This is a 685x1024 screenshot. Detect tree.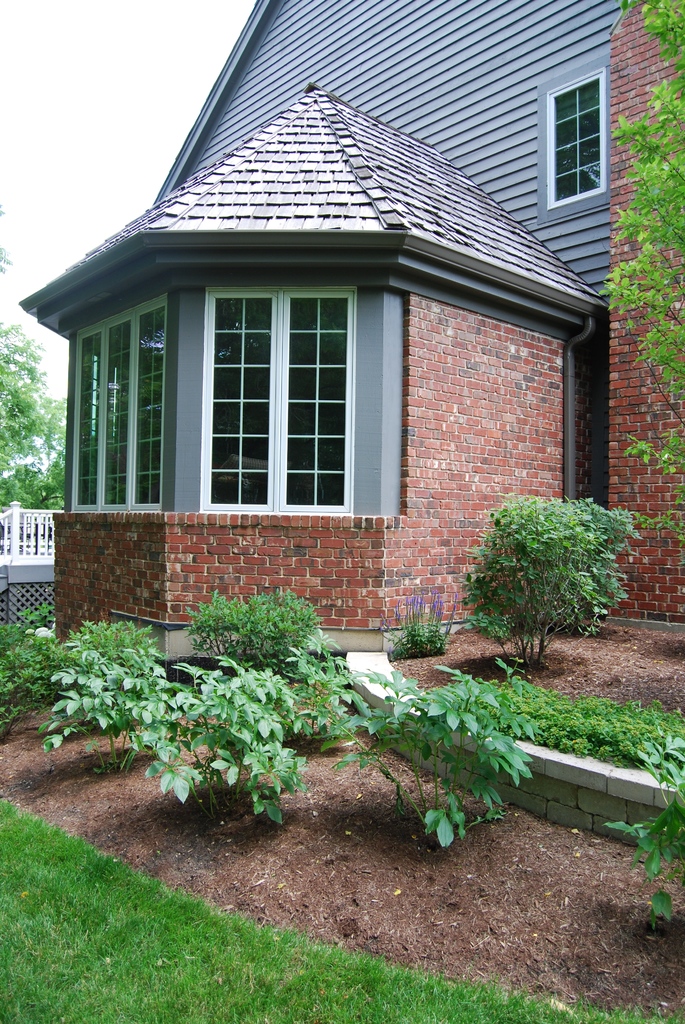
{"x1": 592, "y1": 0, "x2": 684, "y2": 650}.
